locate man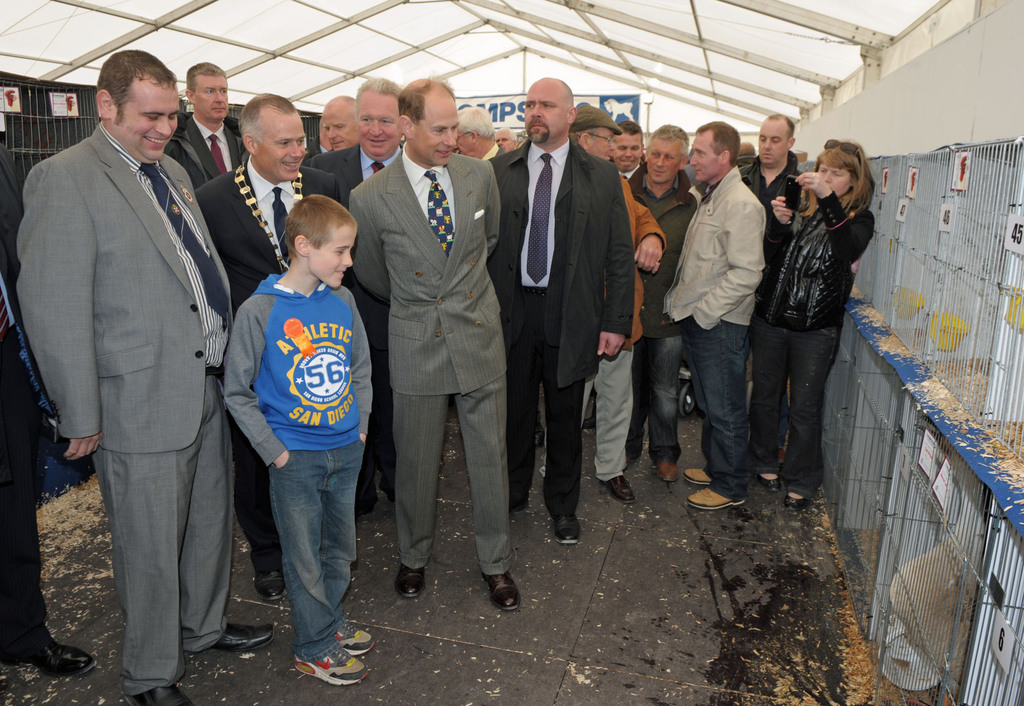
[x1=0, y1=264, x2=103, y2=678]
